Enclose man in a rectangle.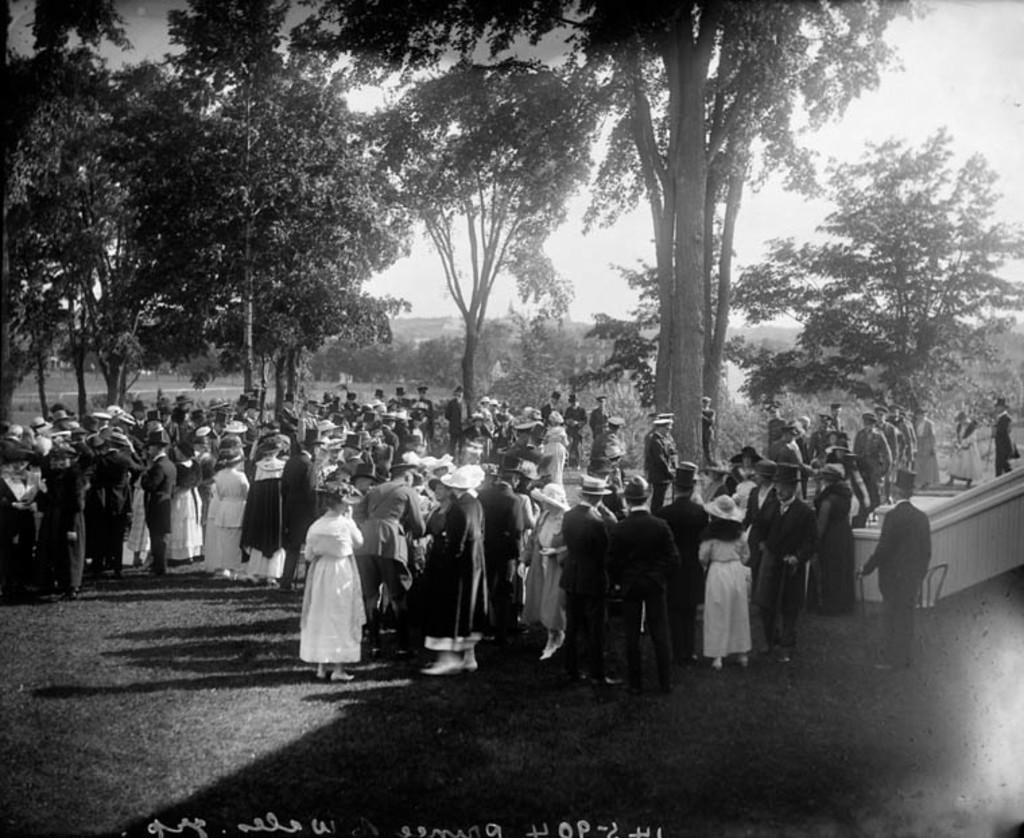
box(990, 392, 1015, 481).
